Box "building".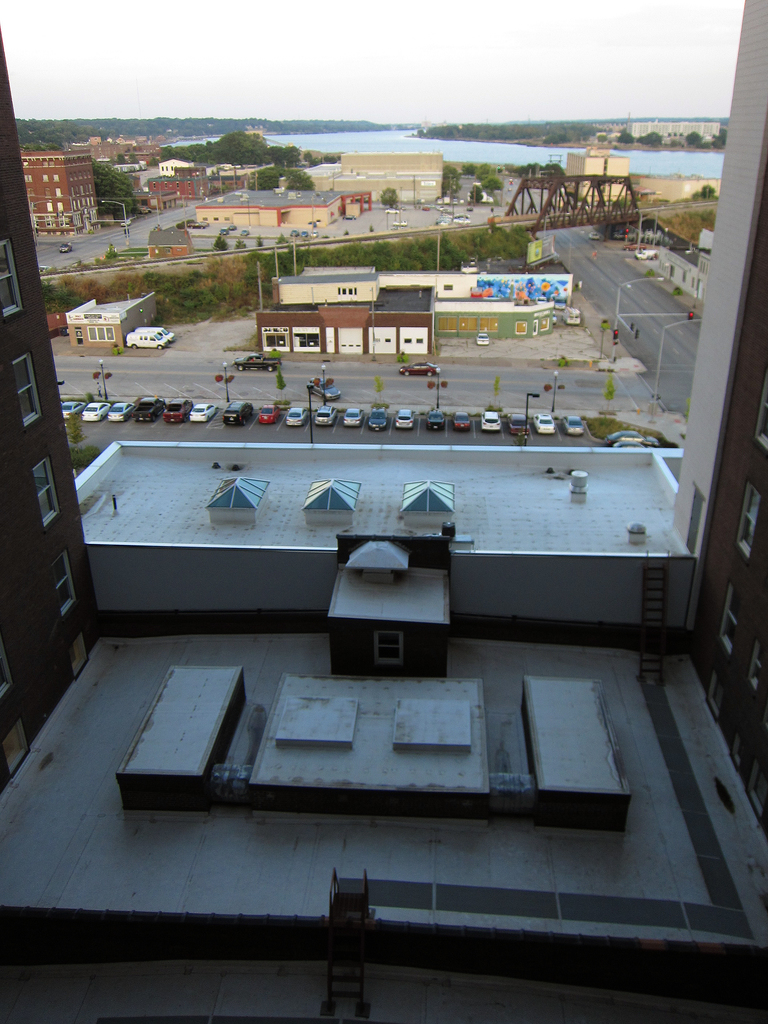
detection(571, 152, 629, 206).
